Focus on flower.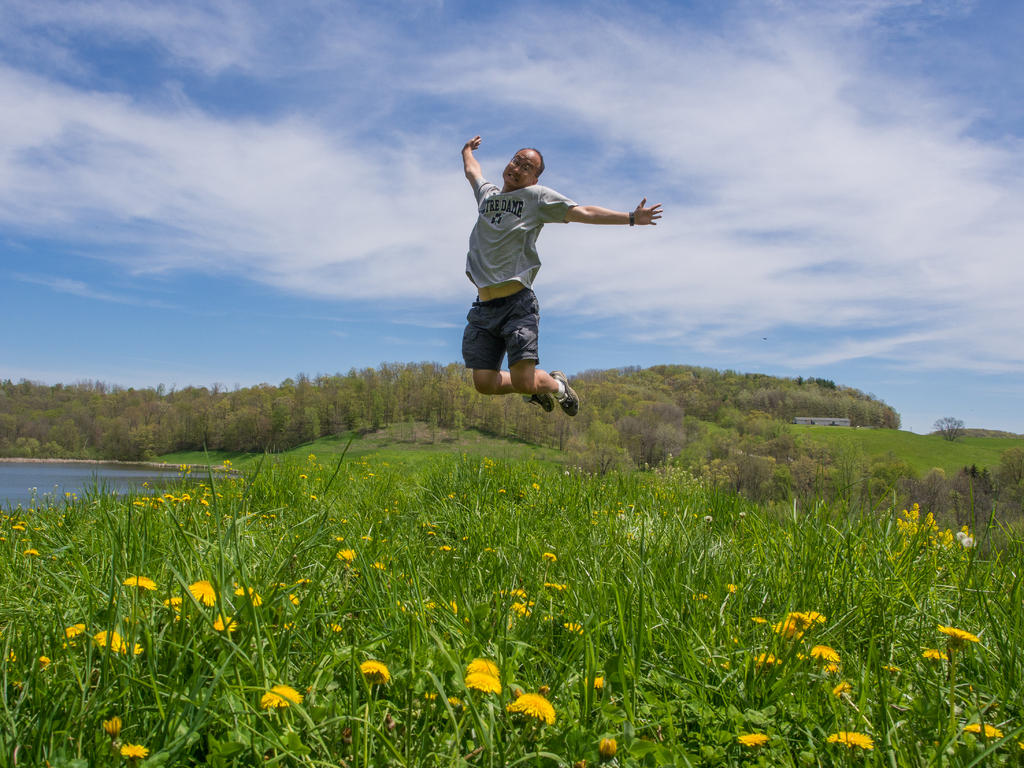
Focused at bbox=(834, 680, 851, 696).
